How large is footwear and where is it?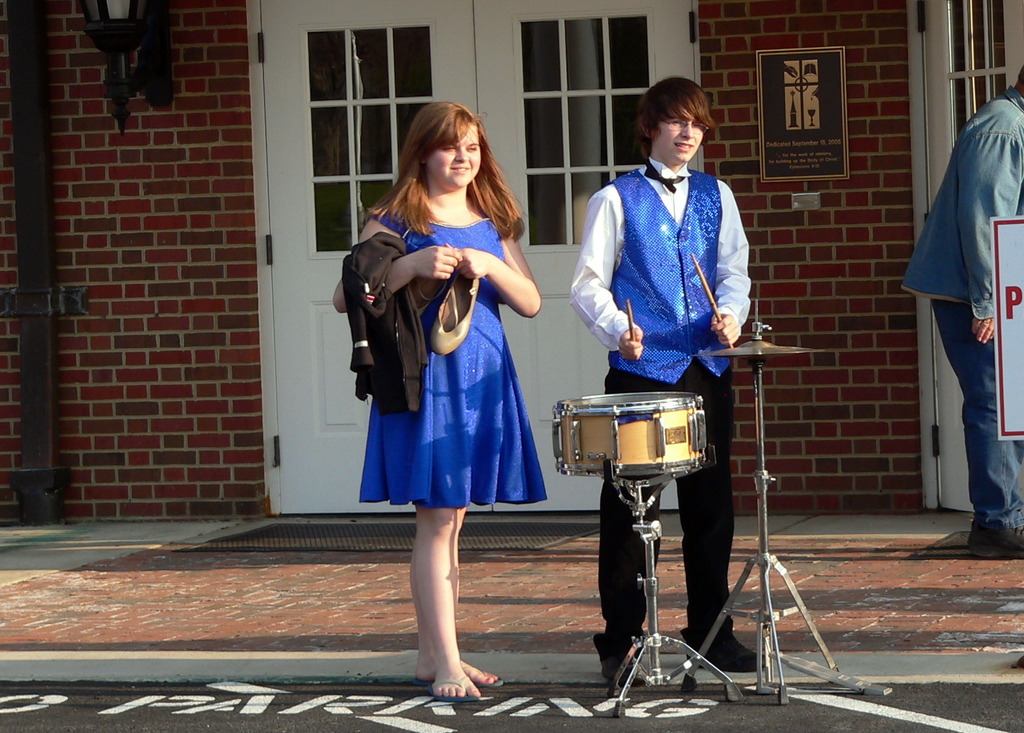
Bounding box: rect(690, 627, 770, 675).
